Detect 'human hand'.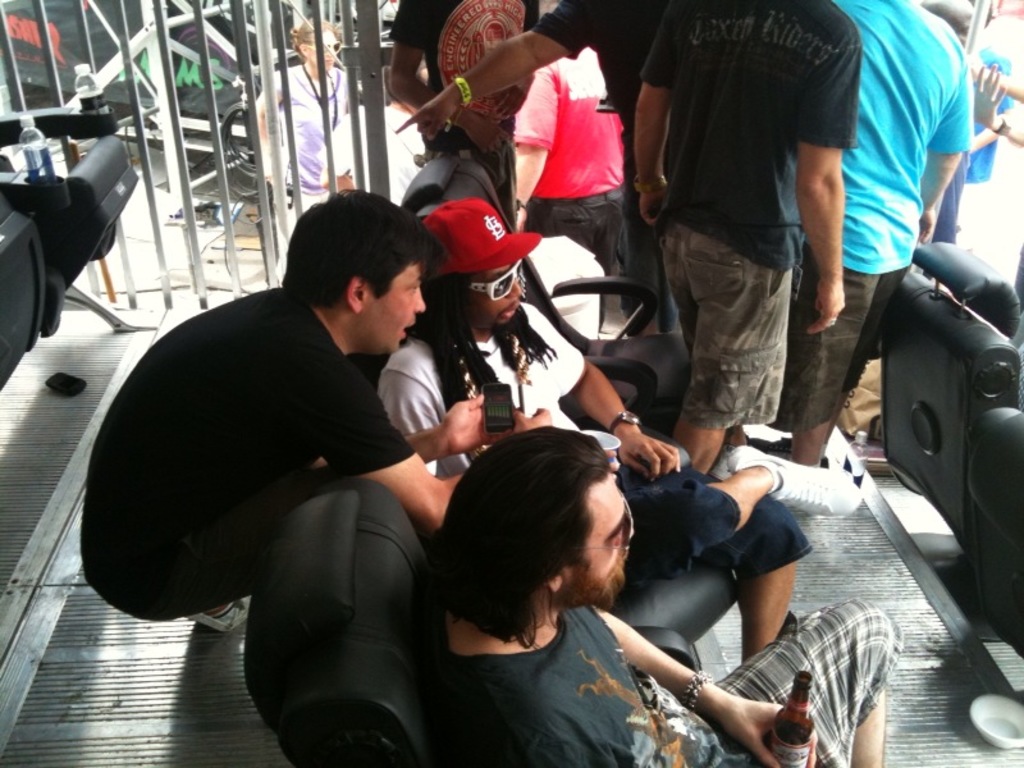
Detected at locate(970, 59, 1009, 132).
